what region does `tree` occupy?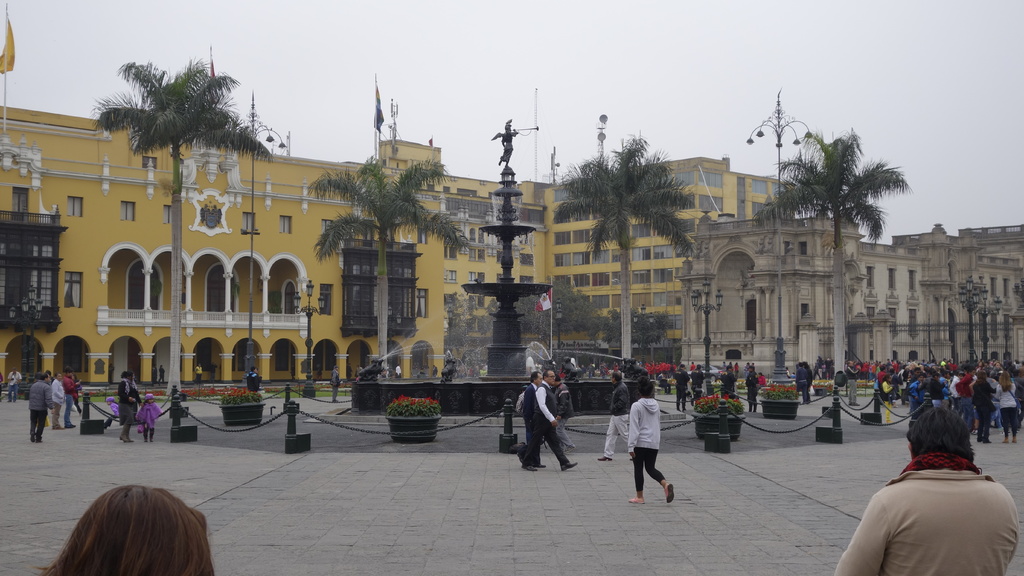
560,135,700,365.
